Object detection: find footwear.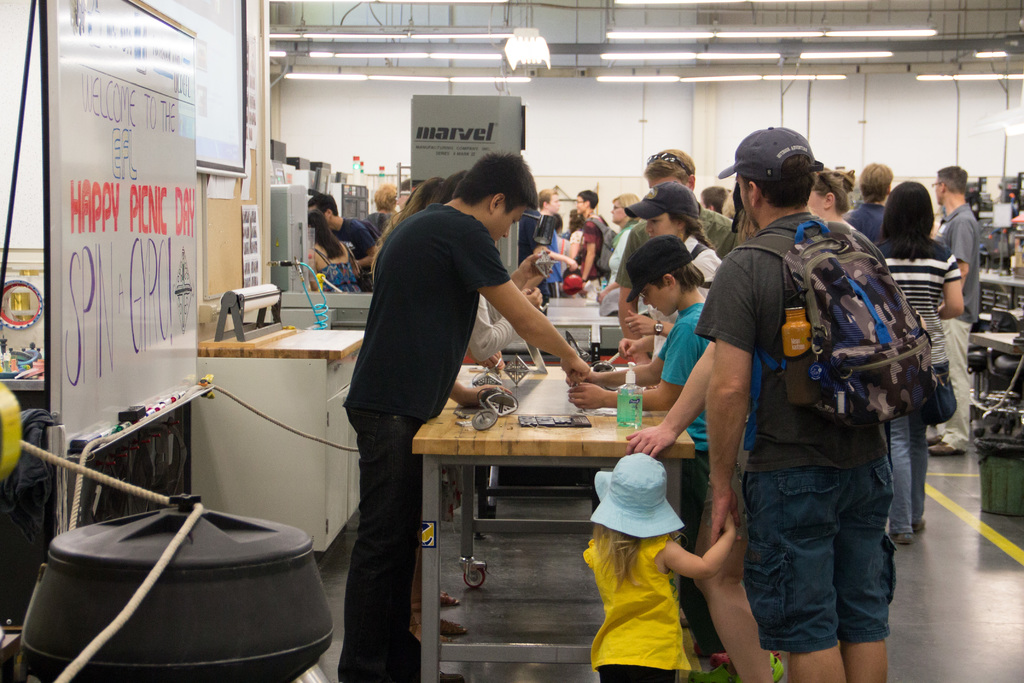
locate(927, 434, 945, 445).
